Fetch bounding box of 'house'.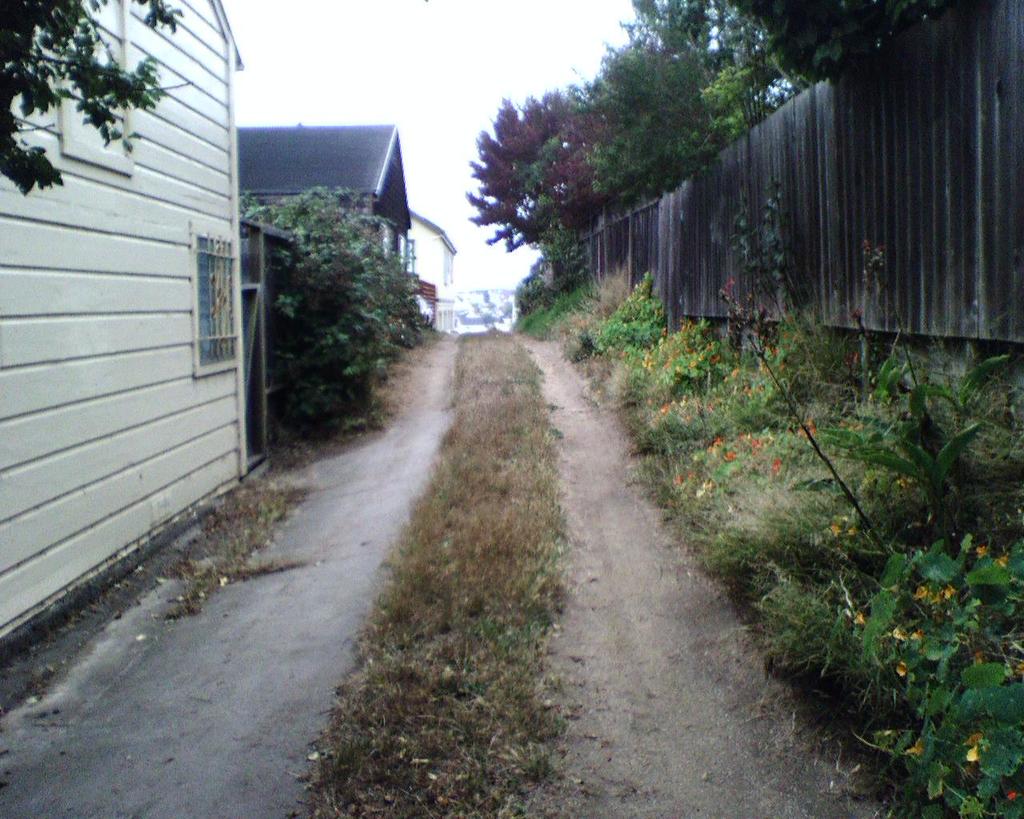
Bbox: pyautogui.locateOnScreen(406, 204, 458, 275).
